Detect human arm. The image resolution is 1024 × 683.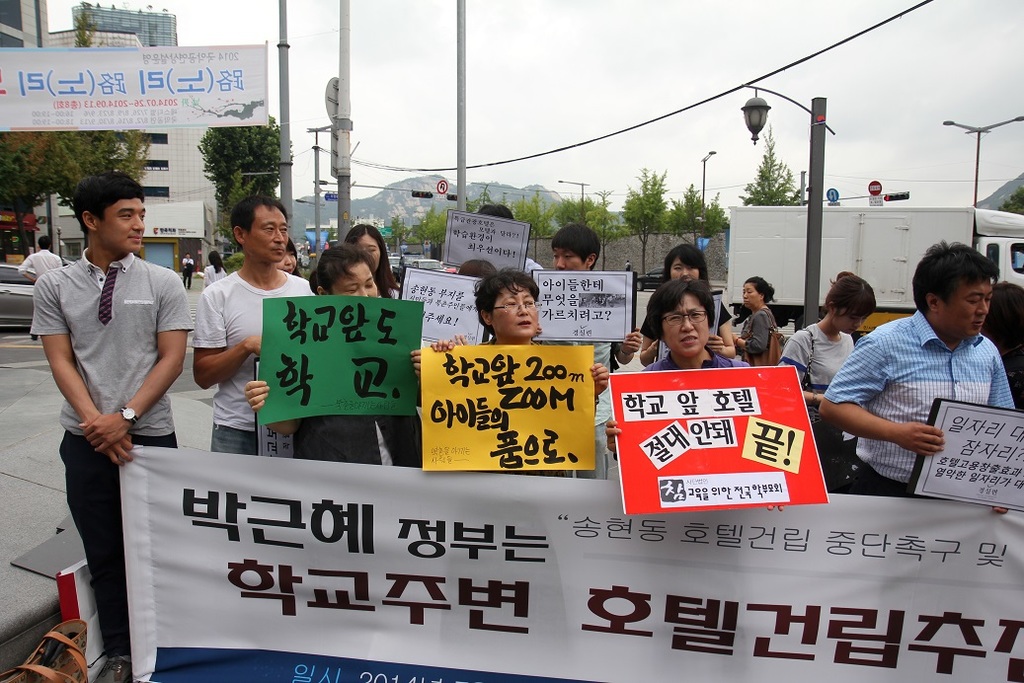
locate(14, 255, 33, 277).
